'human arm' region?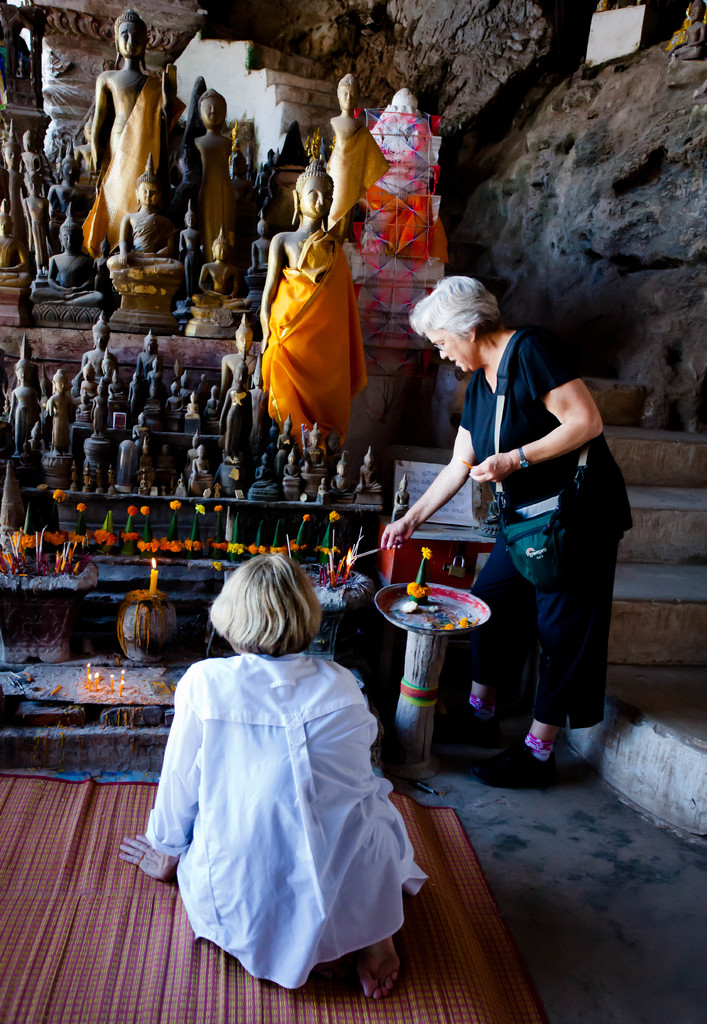
Rect(86, 70, 116, 173)
